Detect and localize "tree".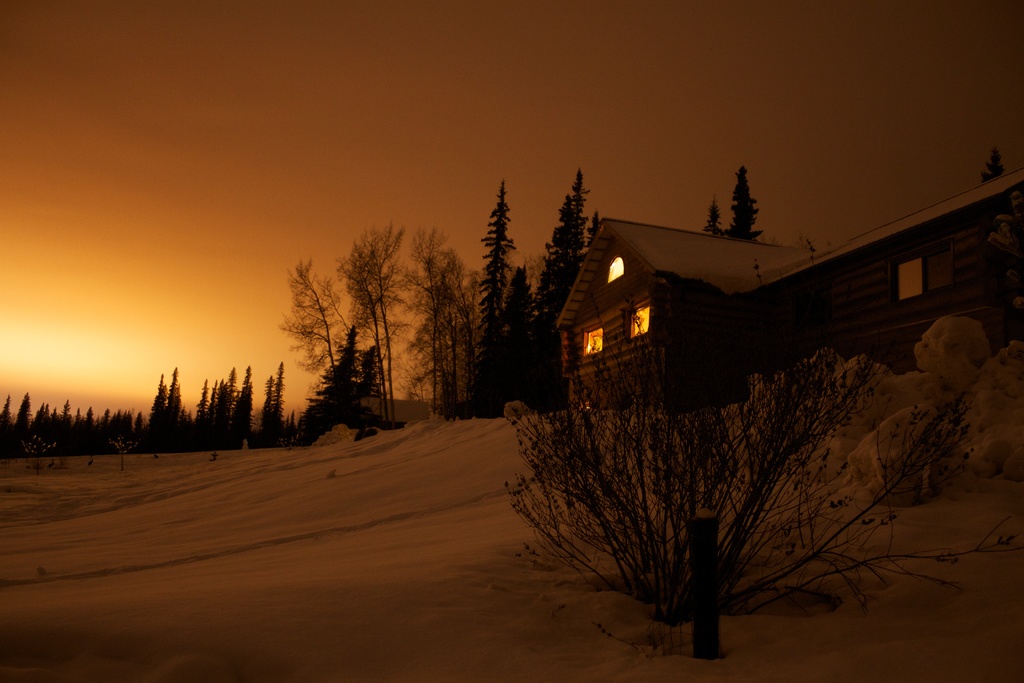
Localized at 97 404 113 456.
